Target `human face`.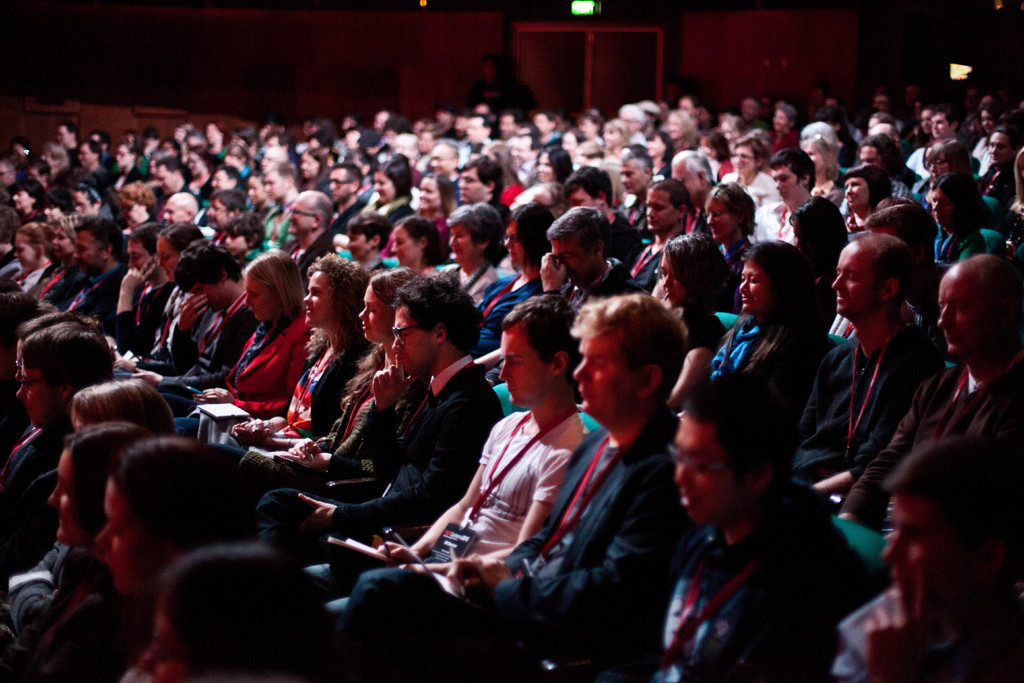
Target region: select_region(244, 277, 278, 322).
